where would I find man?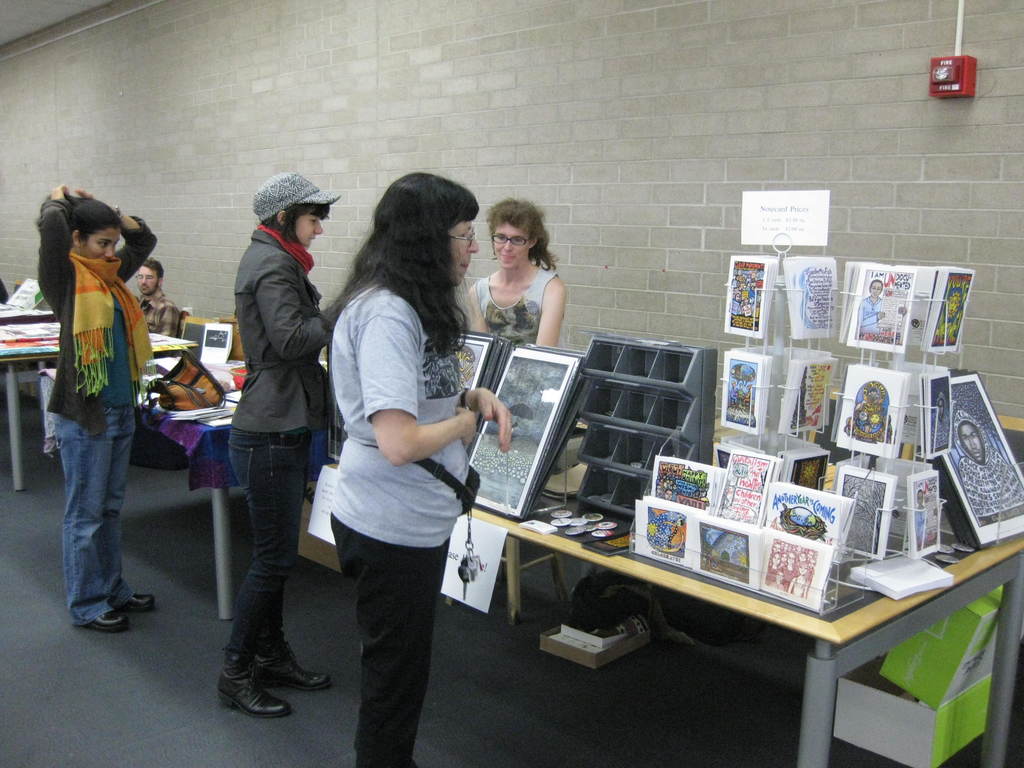
At locate(853, 279, 909, 340).
